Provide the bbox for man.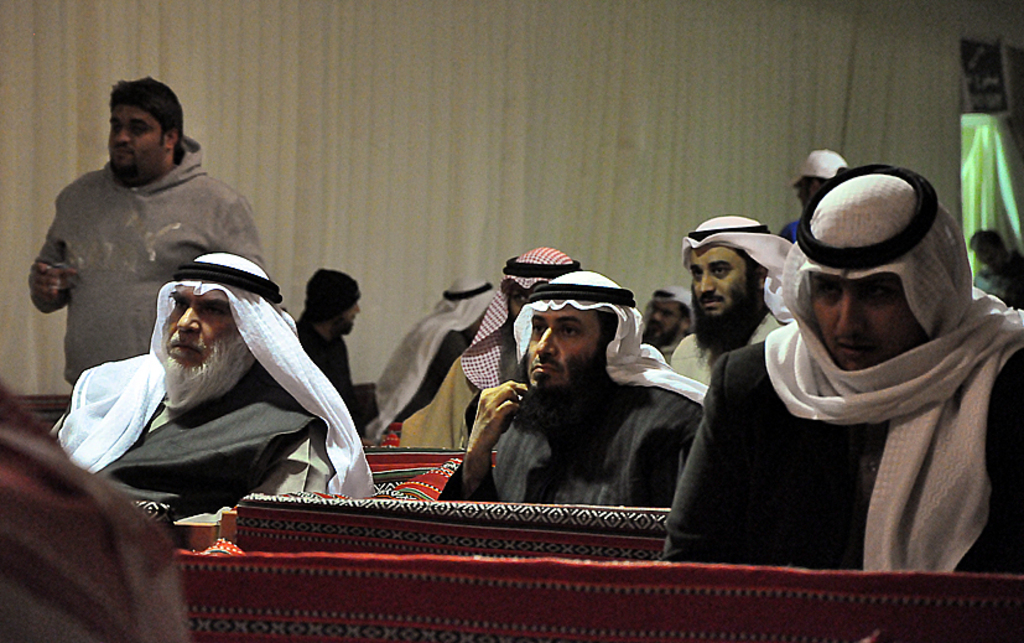
[x1=680, y1=167, x2=1023, y2=571].
